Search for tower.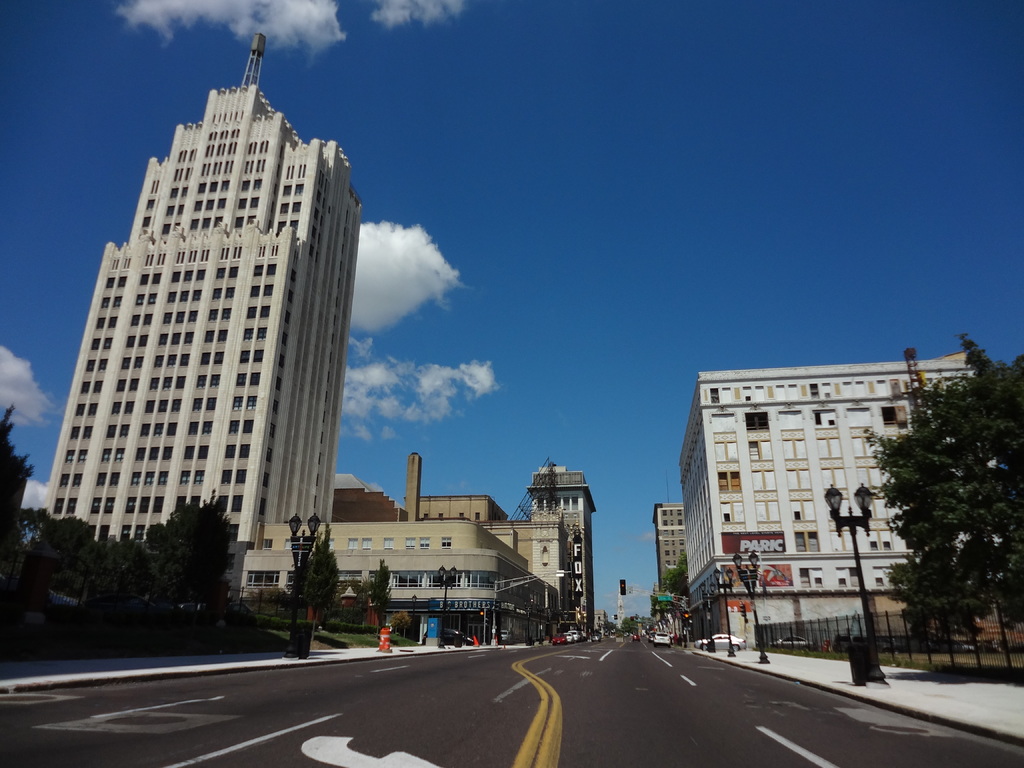
Found at BBox(42, 105, 388, 602).
